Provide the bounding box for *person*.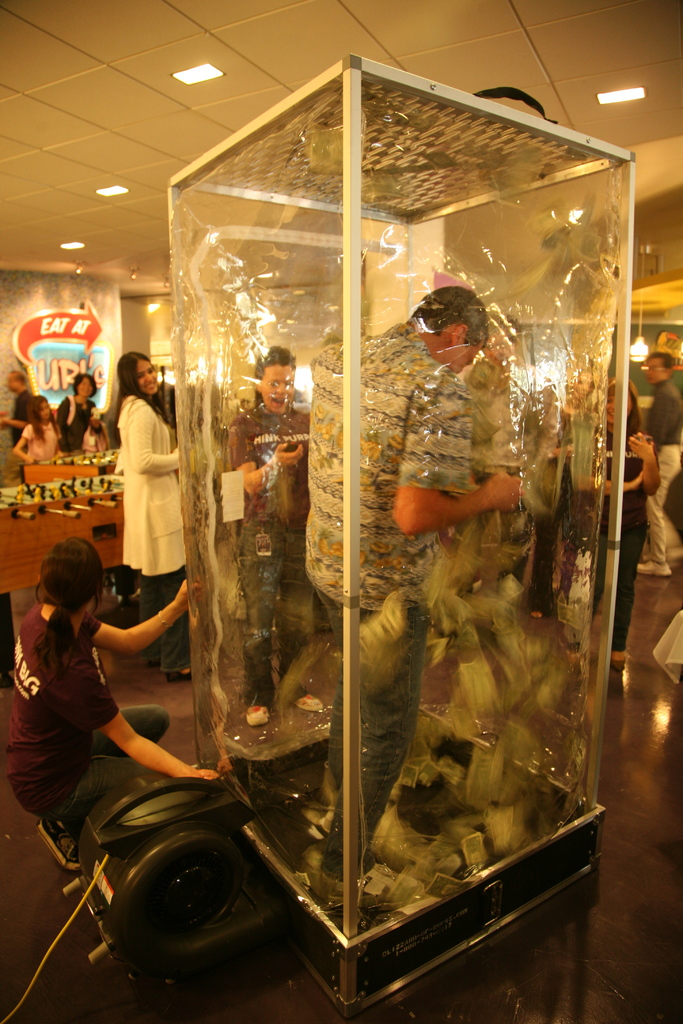
2,536,224,869.
